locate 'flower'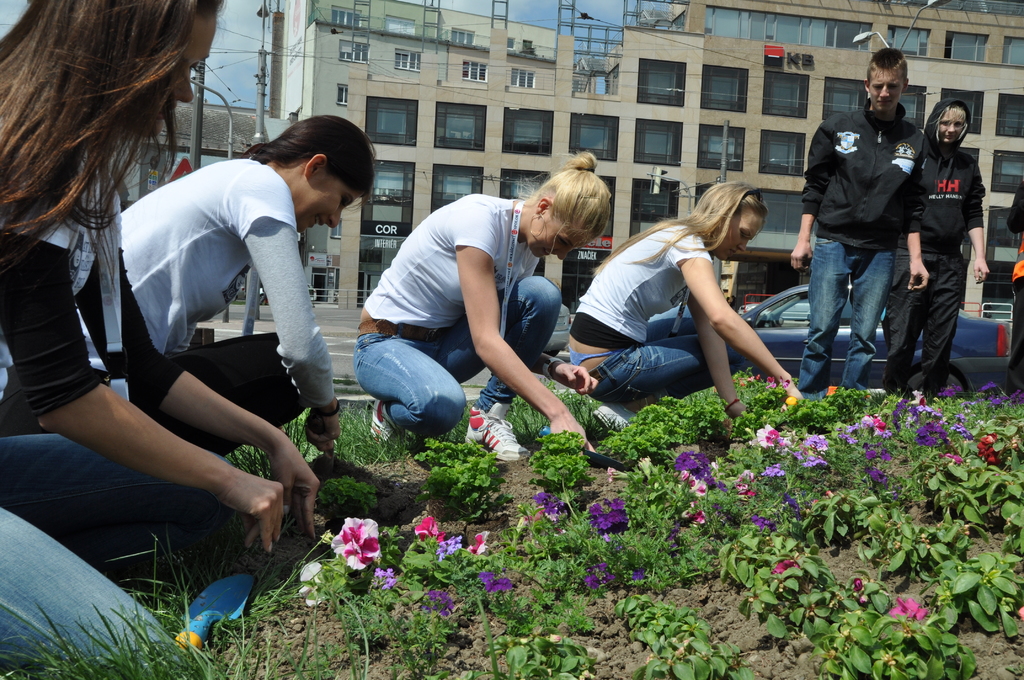
{"x1": 892, "y1": 595, "x2": 930, "y2": 627}
